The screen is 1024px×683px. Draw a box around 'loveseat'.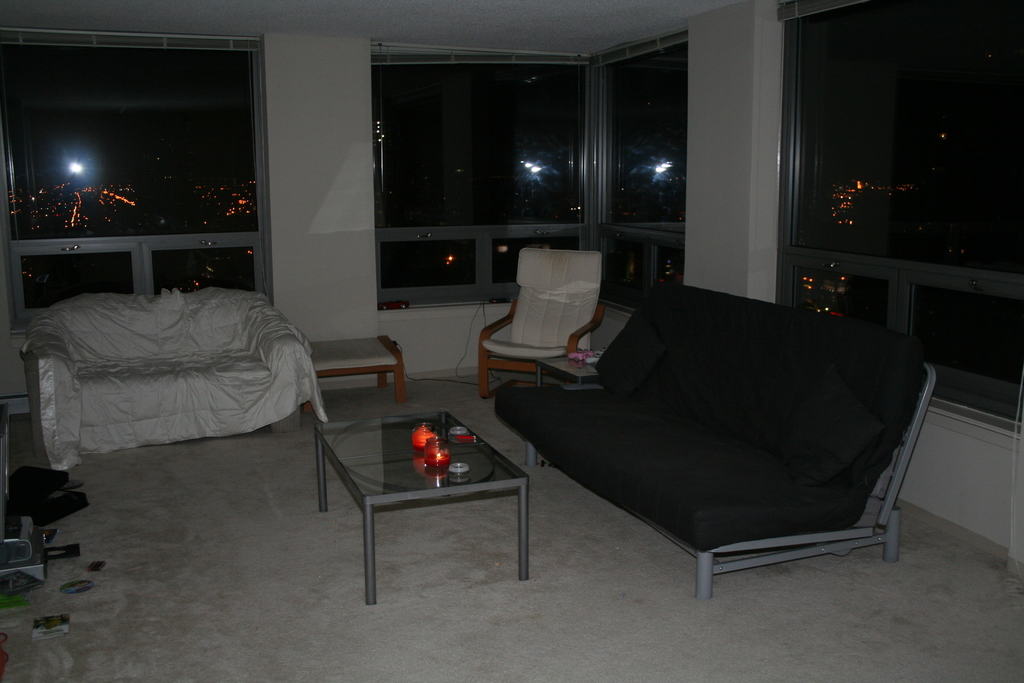
[19, 285, 312, 432].
